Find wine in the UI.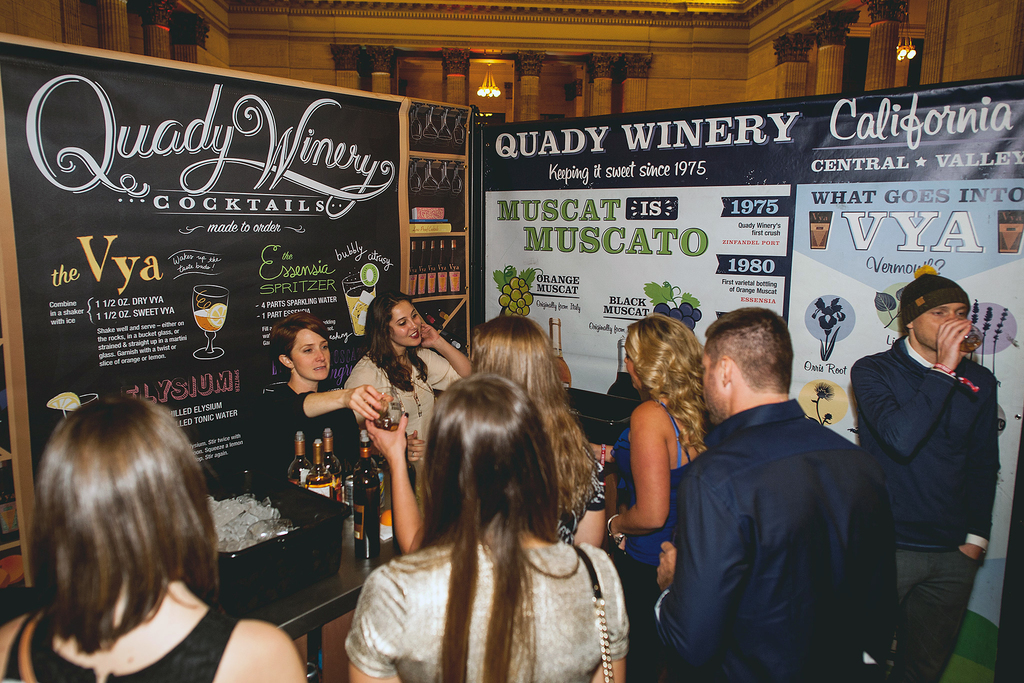
UI element at 609 341 643 401.
